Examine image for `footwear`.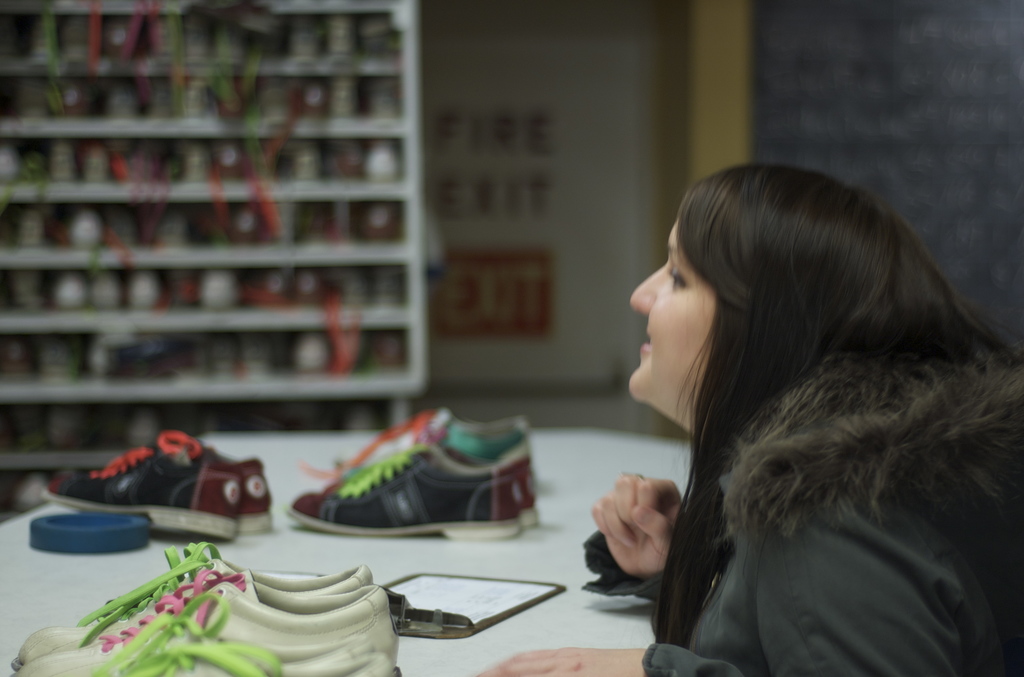
Examination result: 186/443/264/525.
